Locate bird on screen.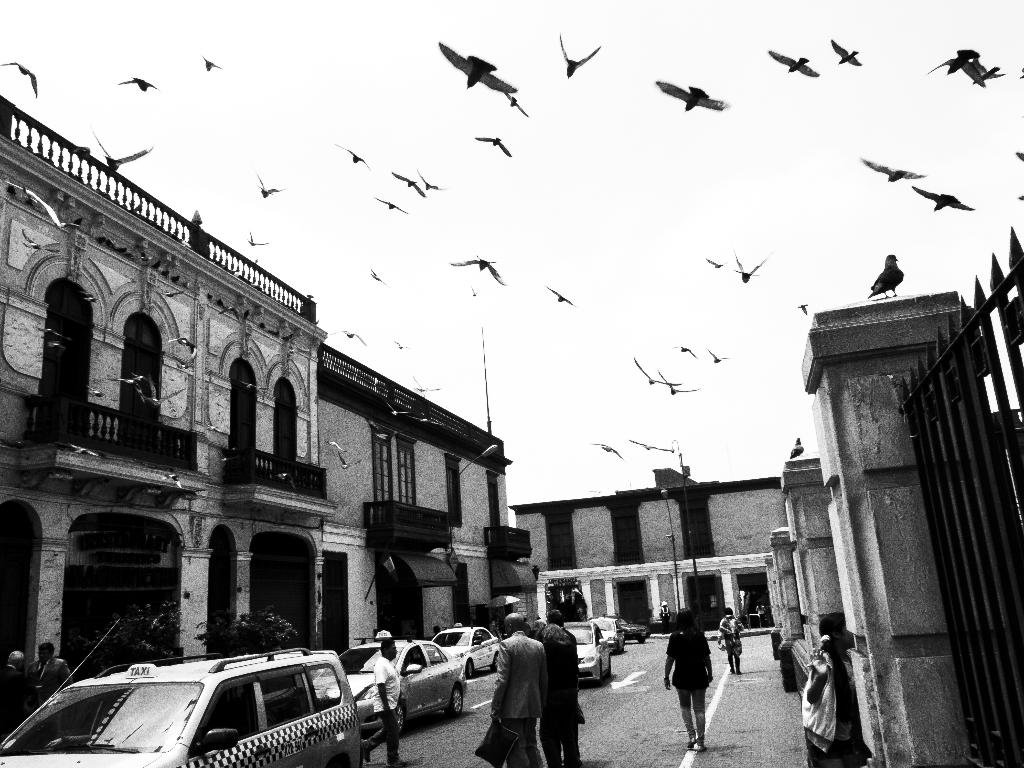
On screen at BBox(658, 363, 703, 399).
